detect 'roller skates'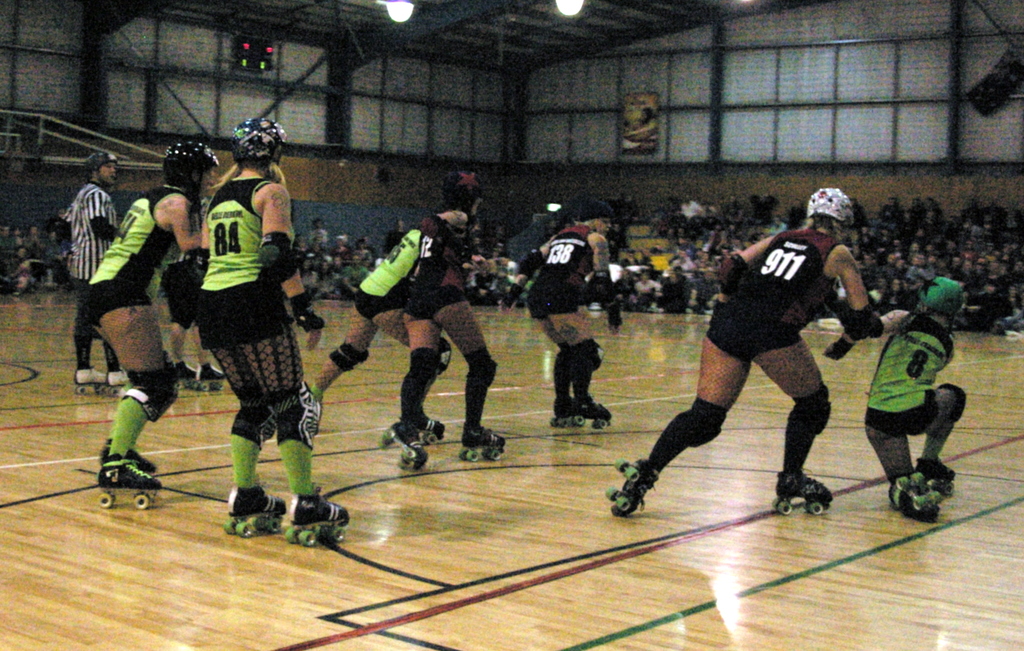
198, 358, 229, 393
